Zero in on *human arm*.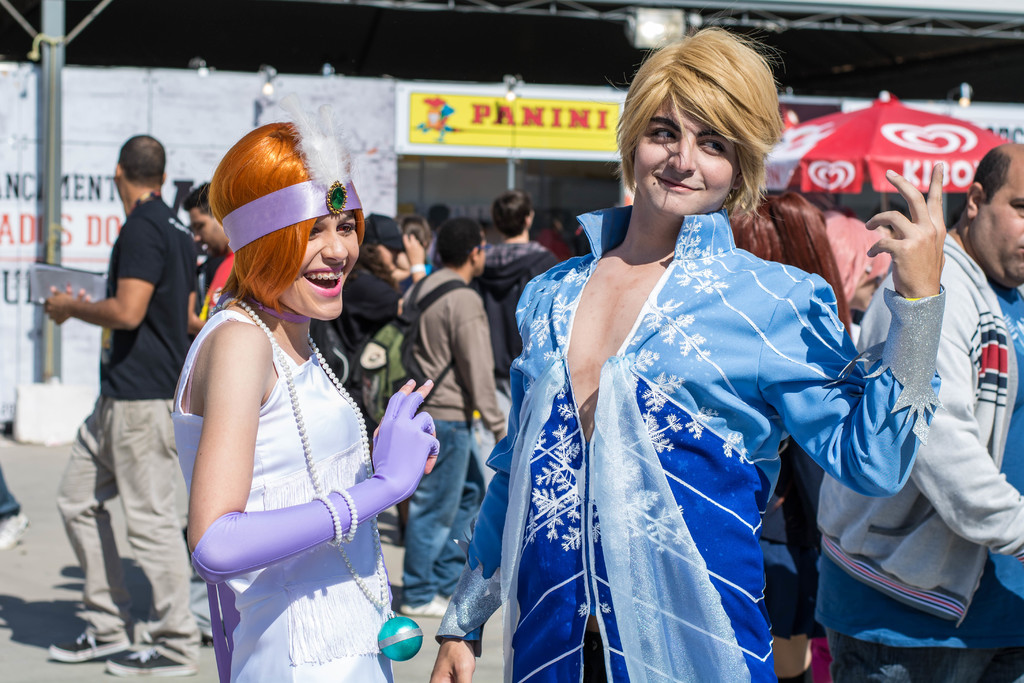
Zeroed in: 387, 236, 434, 304.
